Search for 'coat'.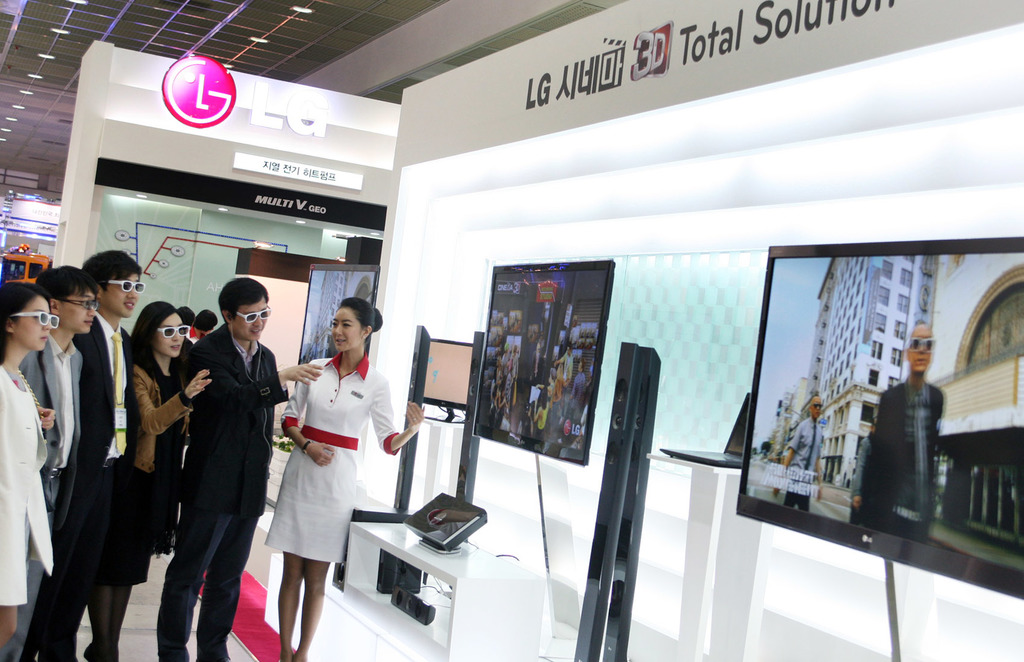
Found at (139,350,194,471).
